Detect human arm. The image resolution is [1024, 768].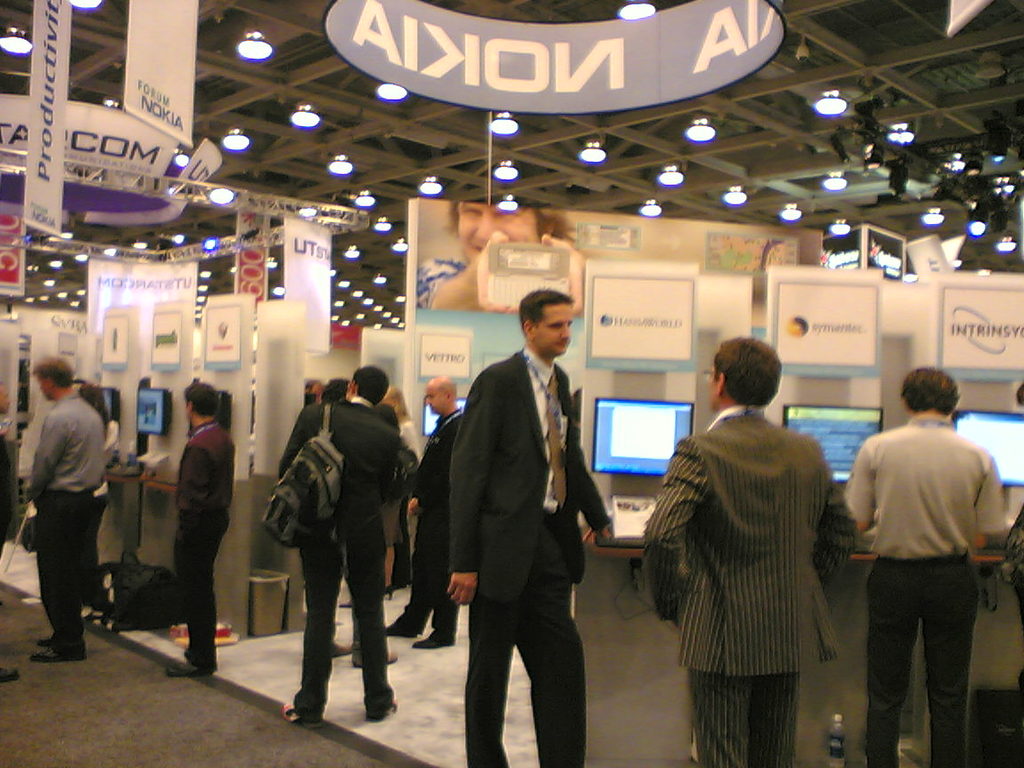
pyautogui.locateOnScreen(441, 367, 500, 610).
